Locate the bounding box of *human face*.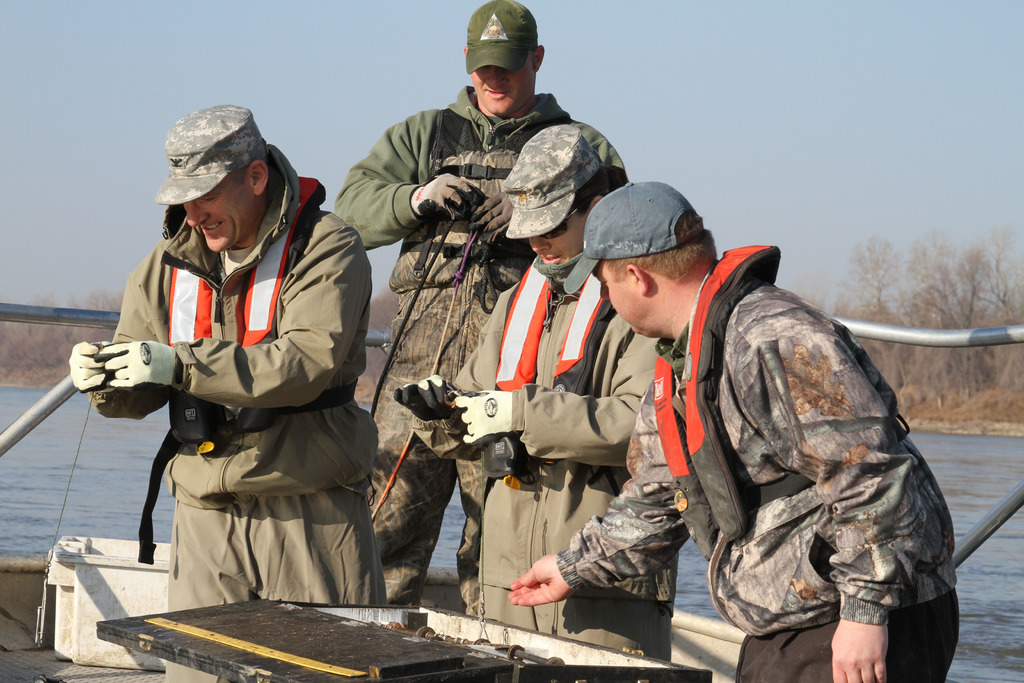
Bounding box: Rect(530, 206, 582, 265).
